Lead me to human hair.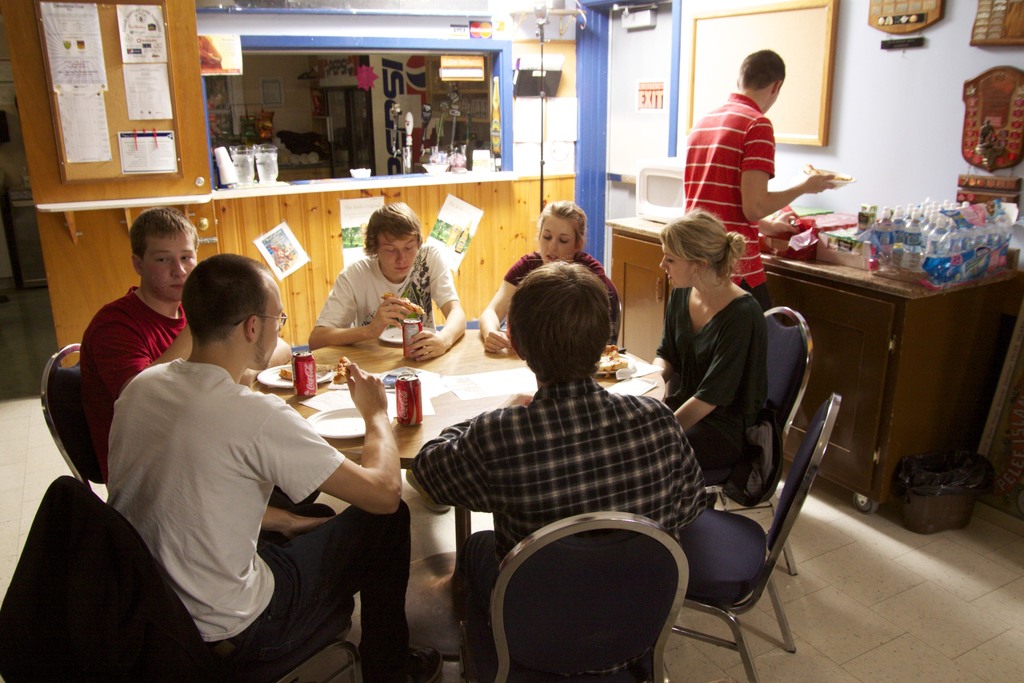
Lead to x1=180, y1=255, x2=274, y2=342.
